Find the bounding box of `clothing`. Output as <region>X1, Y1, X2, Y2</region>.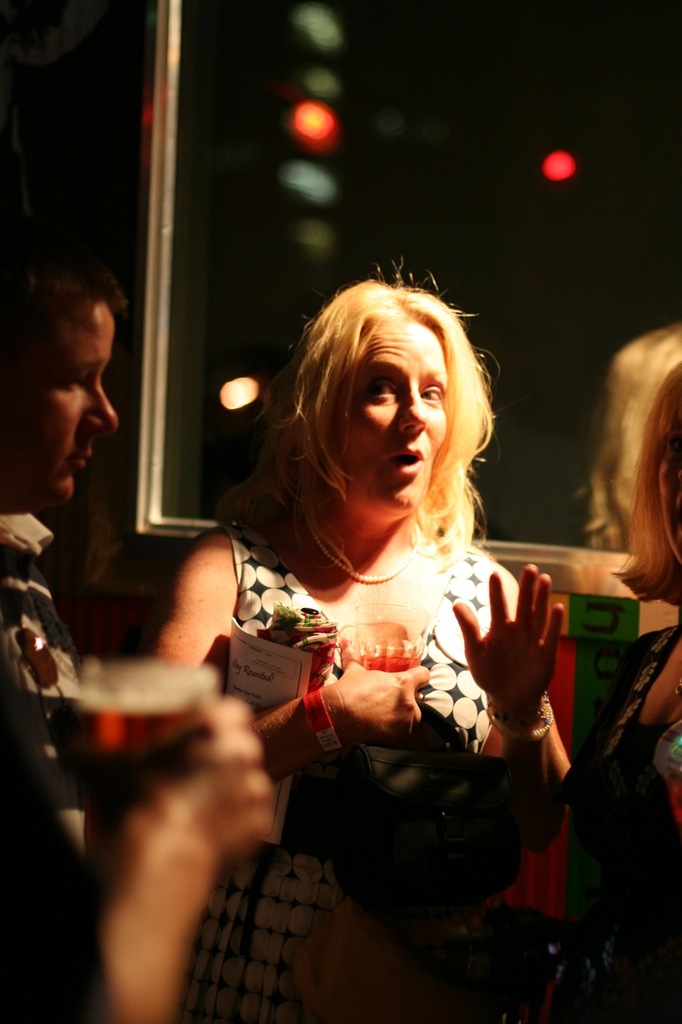
<region>170, 518, 506, 1023</region>.
